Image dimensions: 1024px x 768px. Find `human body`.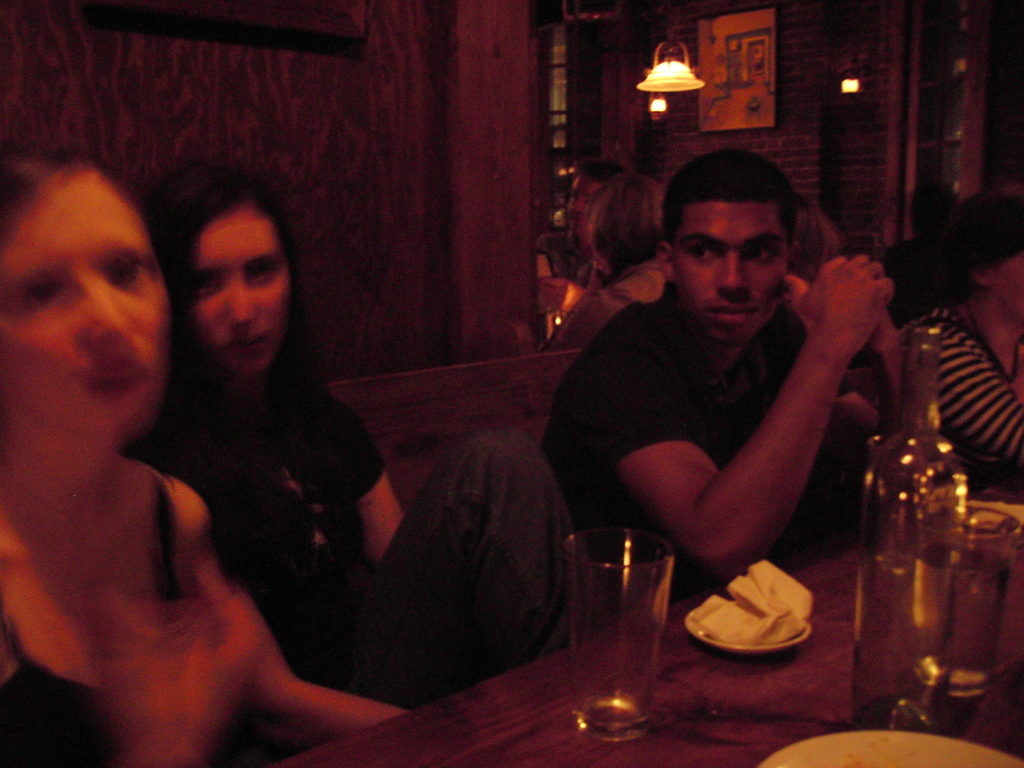
left=551, top=158, right=902, bottom=645.
